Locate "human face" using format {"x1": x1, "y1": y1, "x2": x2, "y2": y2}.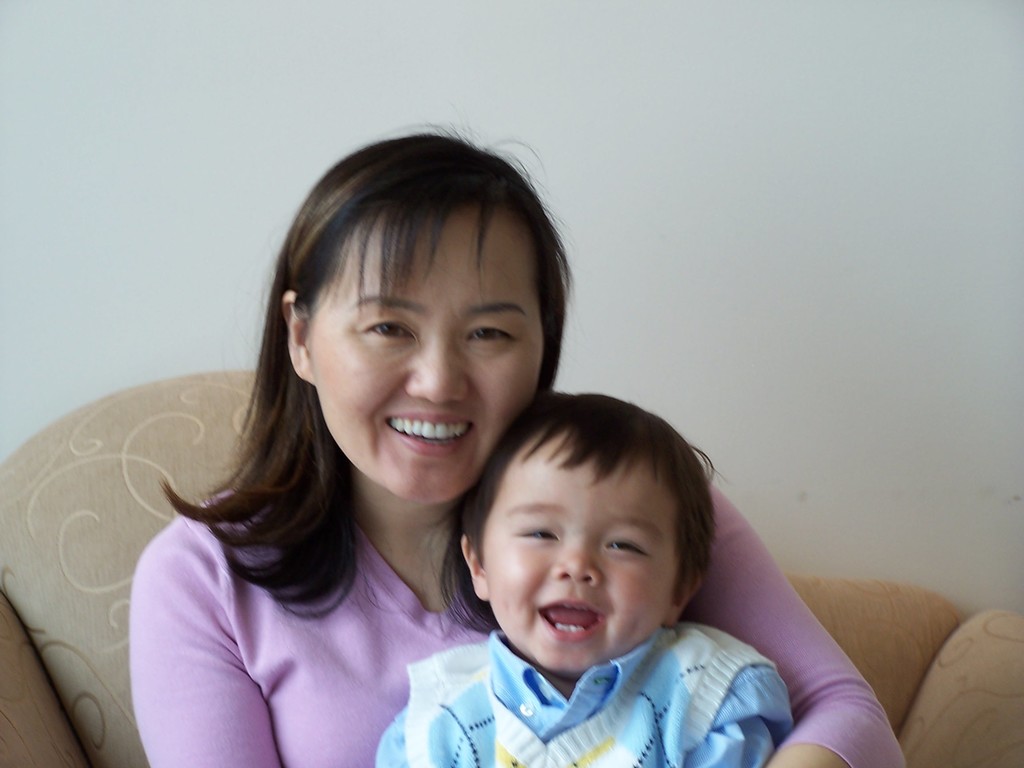
{"x1": 308, "y1": 209, "x2": 543, "y2": 502}.
